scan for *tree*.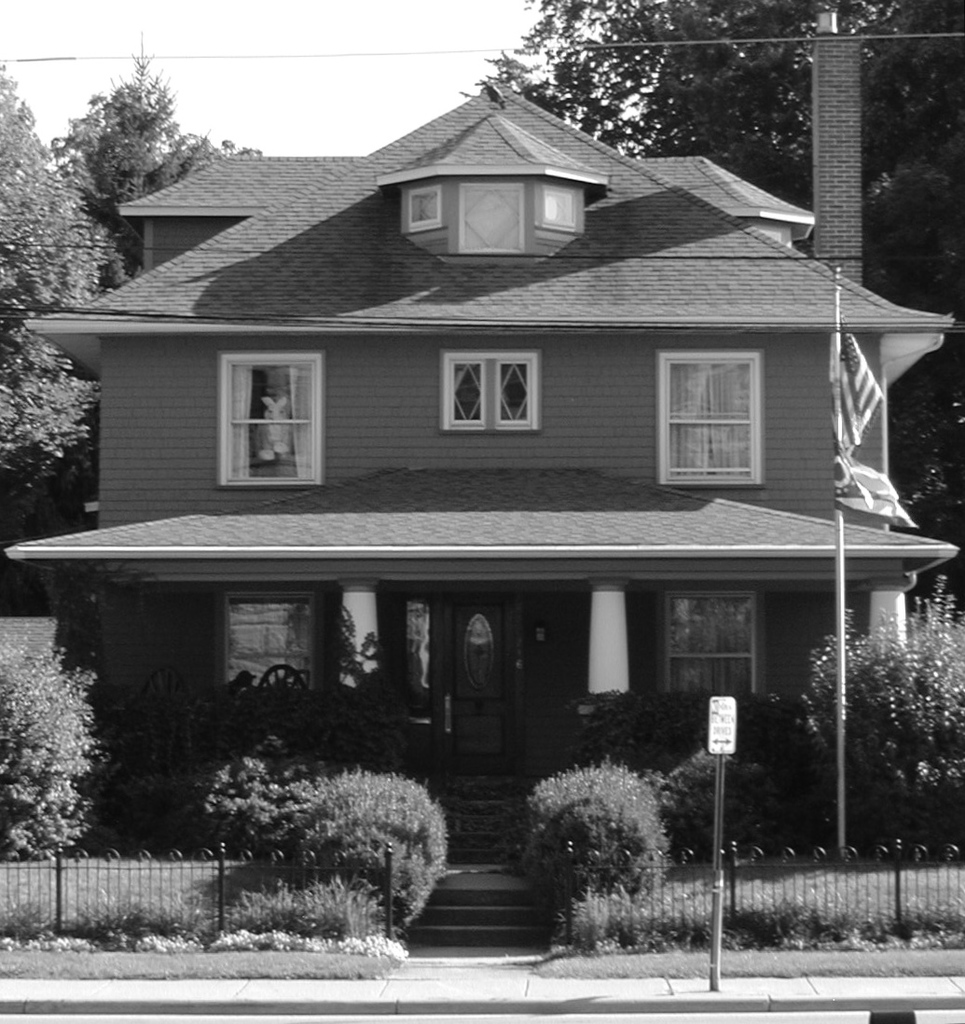
Scan result: Rect(0, 60, 116, 485).
